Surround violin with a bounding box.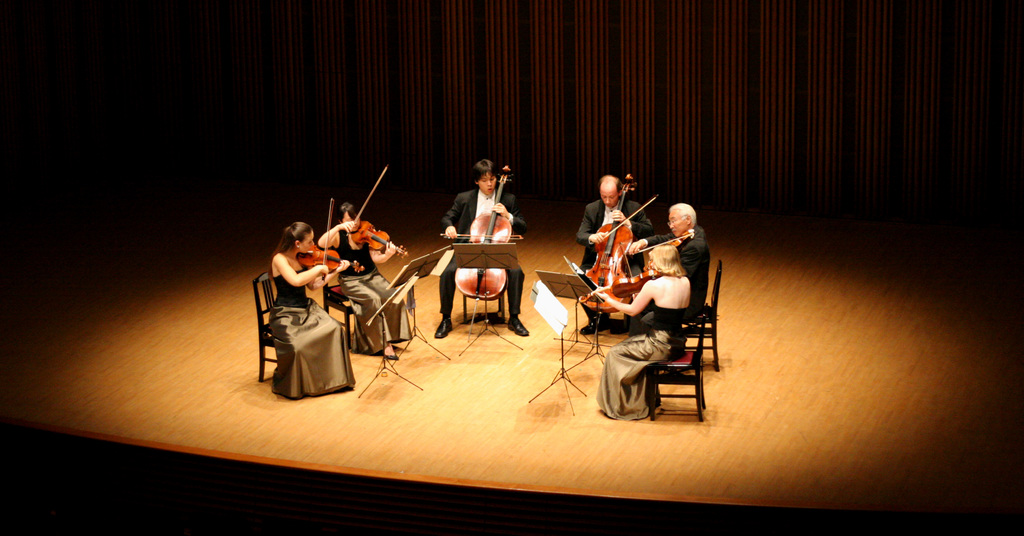
detection(628, 222, 703, 269).
